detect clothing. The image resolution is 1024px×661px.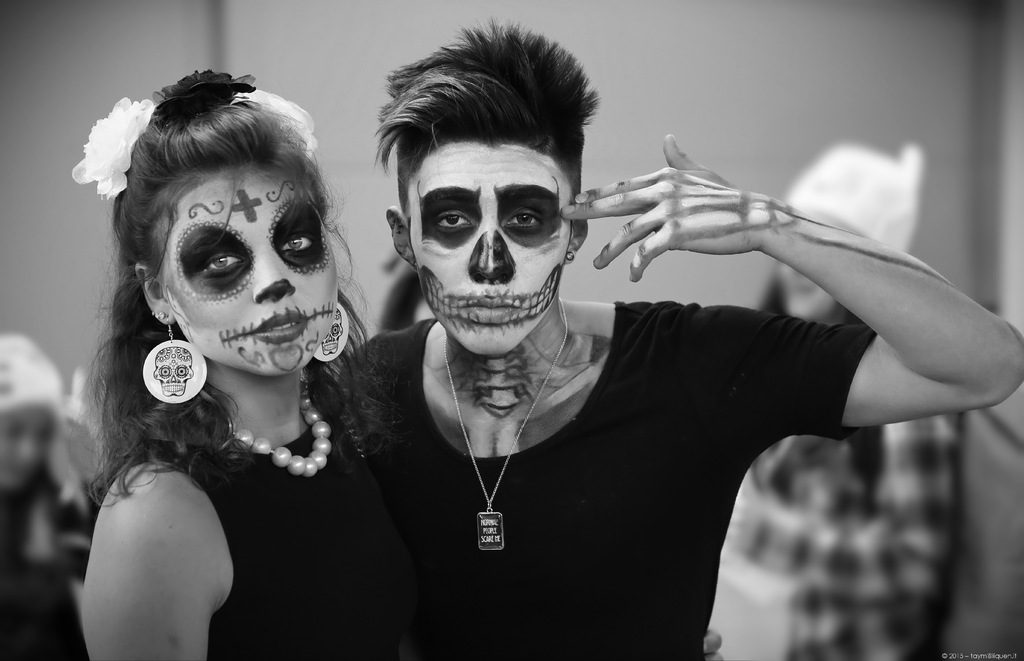
Rect(0, 438, 113, 660).
